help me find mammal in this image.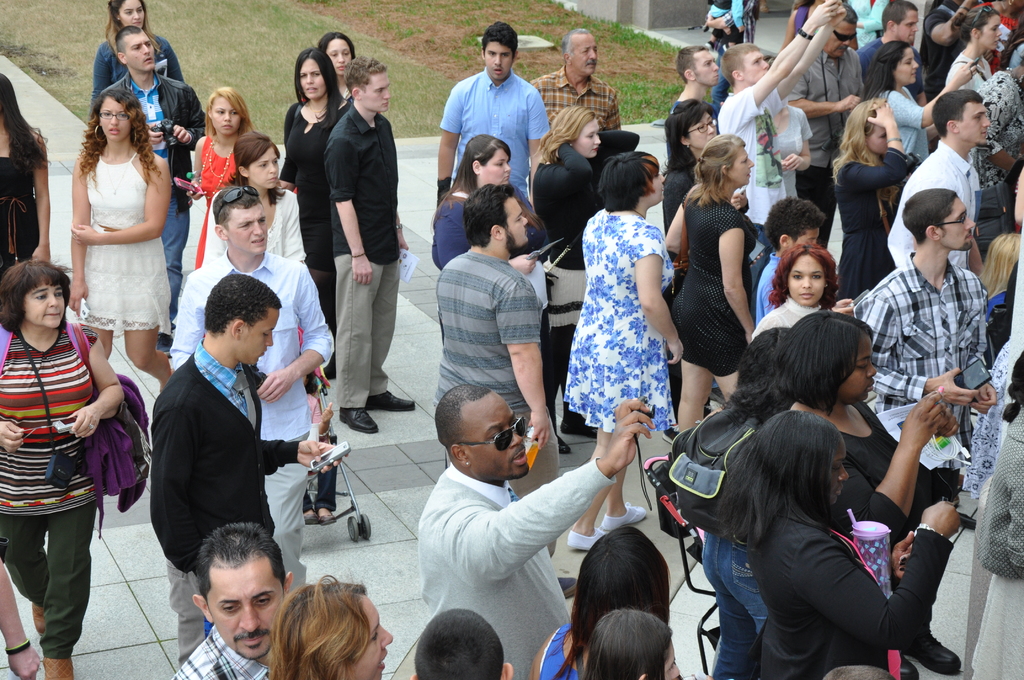
Found it: box=[858, 0, 925, 83].
